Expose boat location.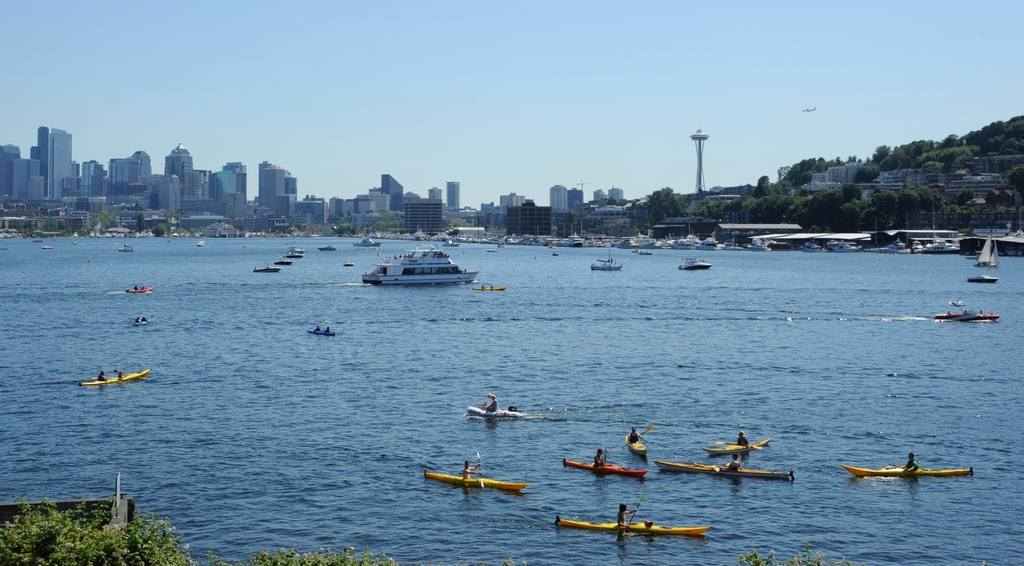
Exposed at 79/368/149/388.
